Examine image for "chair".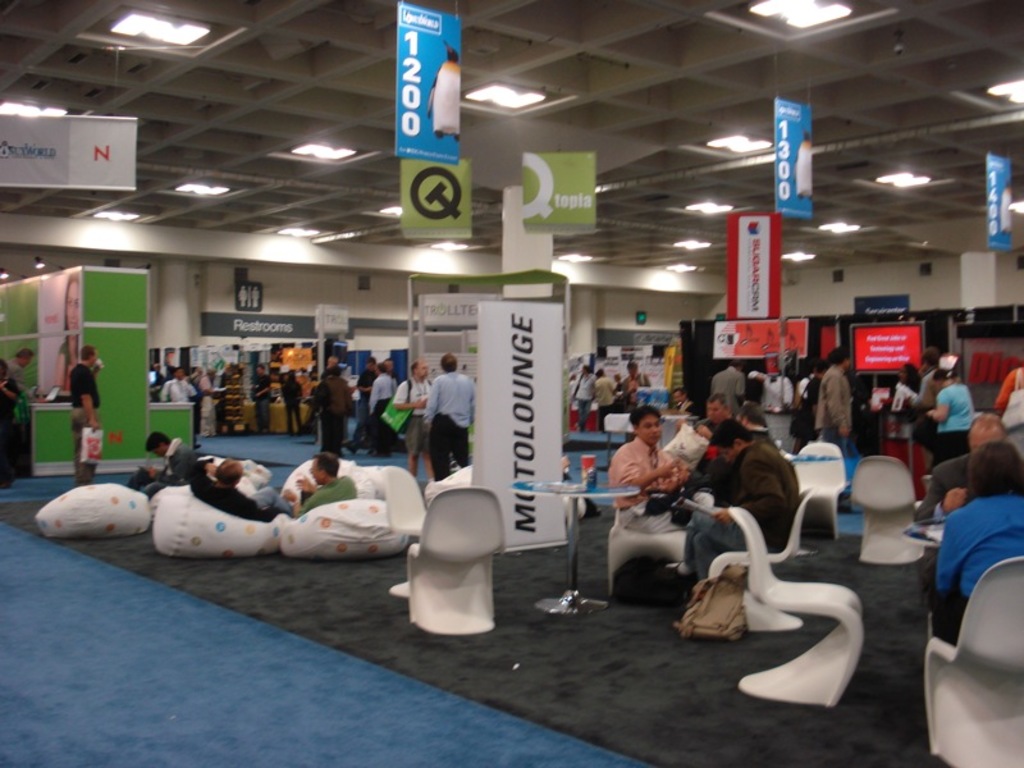
Examination result: (x1=707, y1=492, x2=808, y2=630).
